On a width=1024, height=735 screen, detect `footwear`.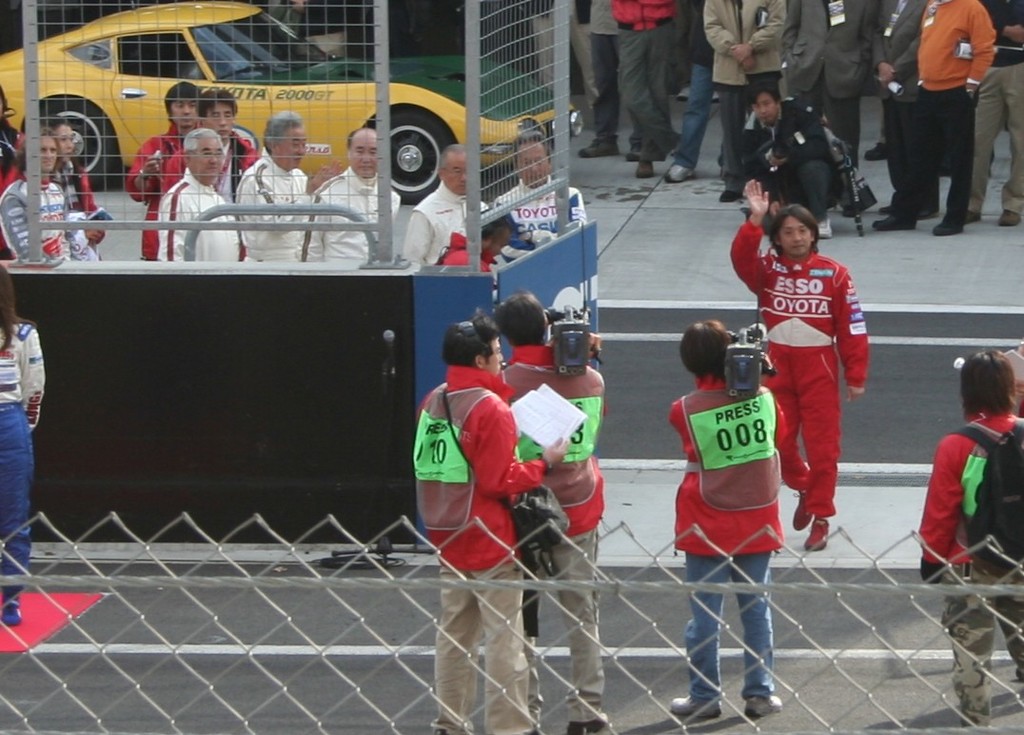
rect(574, 138, 618, 166).
